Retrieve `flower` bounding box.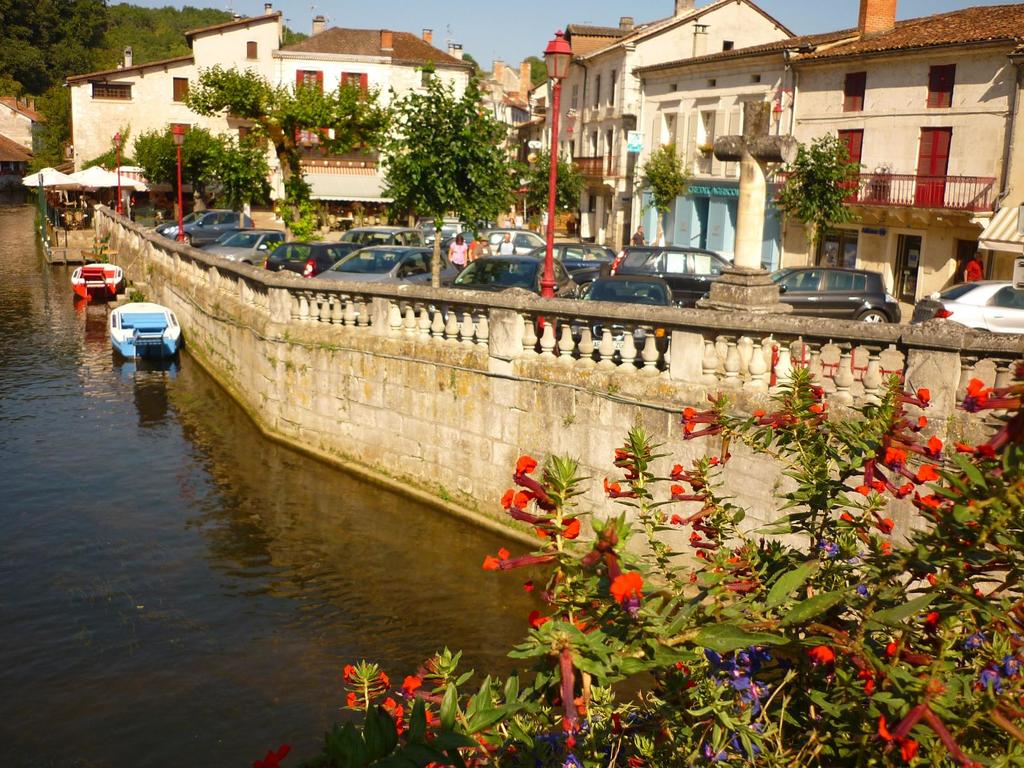
Bounding box: locate(609, 573, 642, 602).
